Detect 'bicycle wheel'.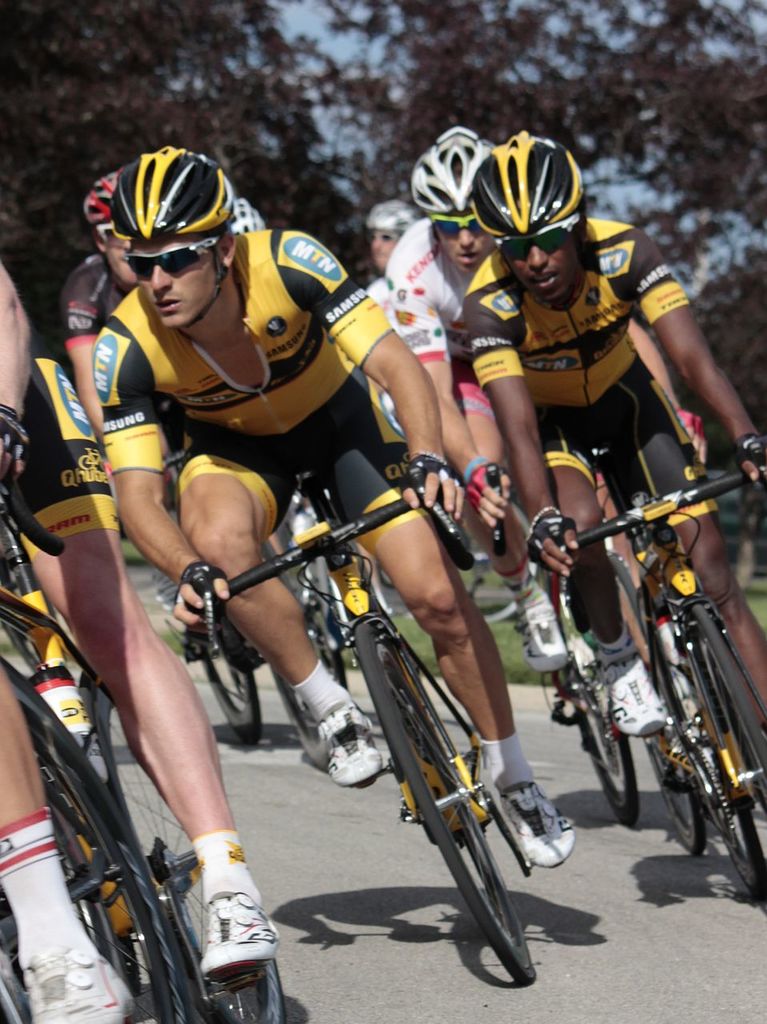
Detected at [left=350, top=629, right=546, bottom=974].
